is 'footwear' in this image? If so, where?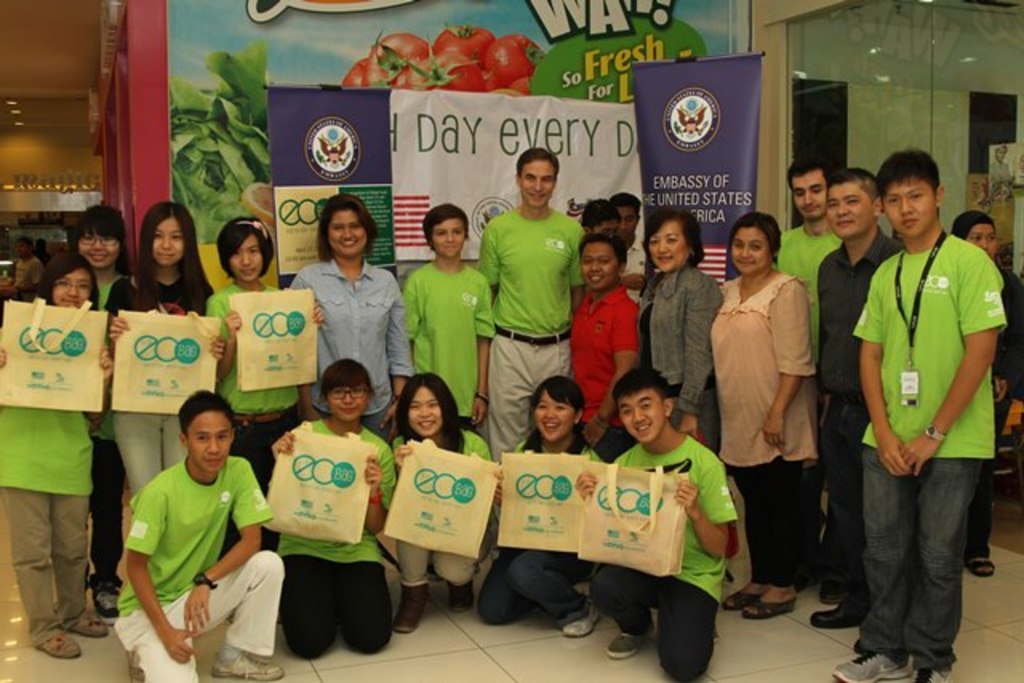
Yes, at (x1=874, y1=664, x2=954, y2=681).
